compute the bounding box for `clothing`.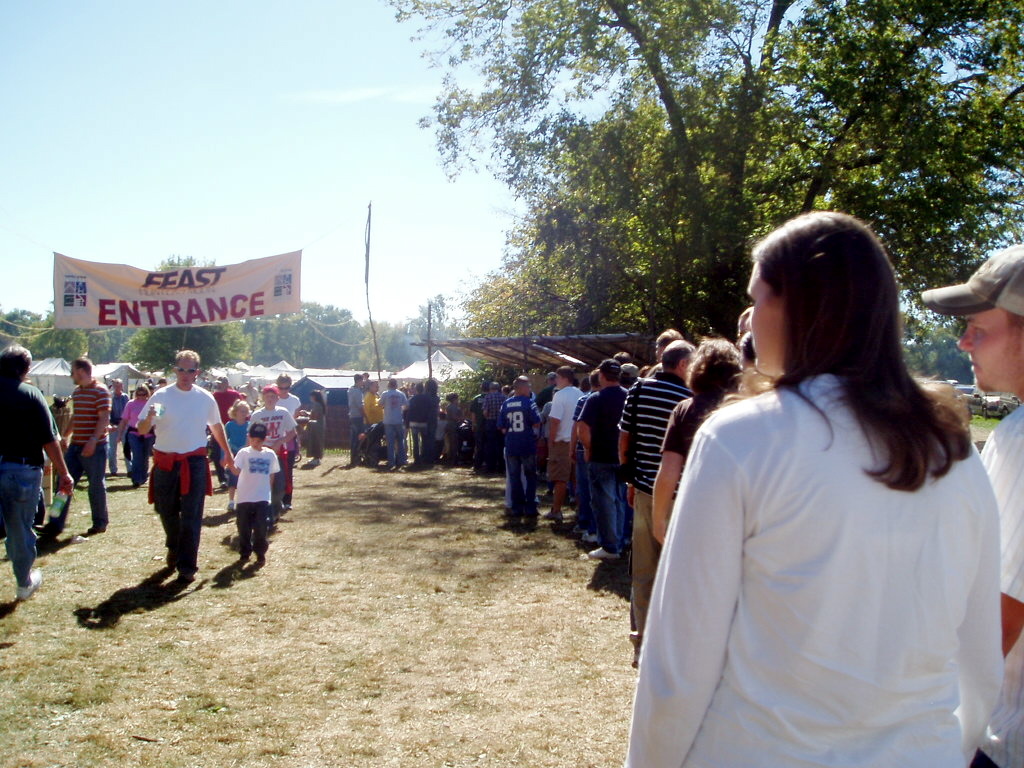
{"x1": 342, "y1": 384, "x2": 359, "y2": 462}.
